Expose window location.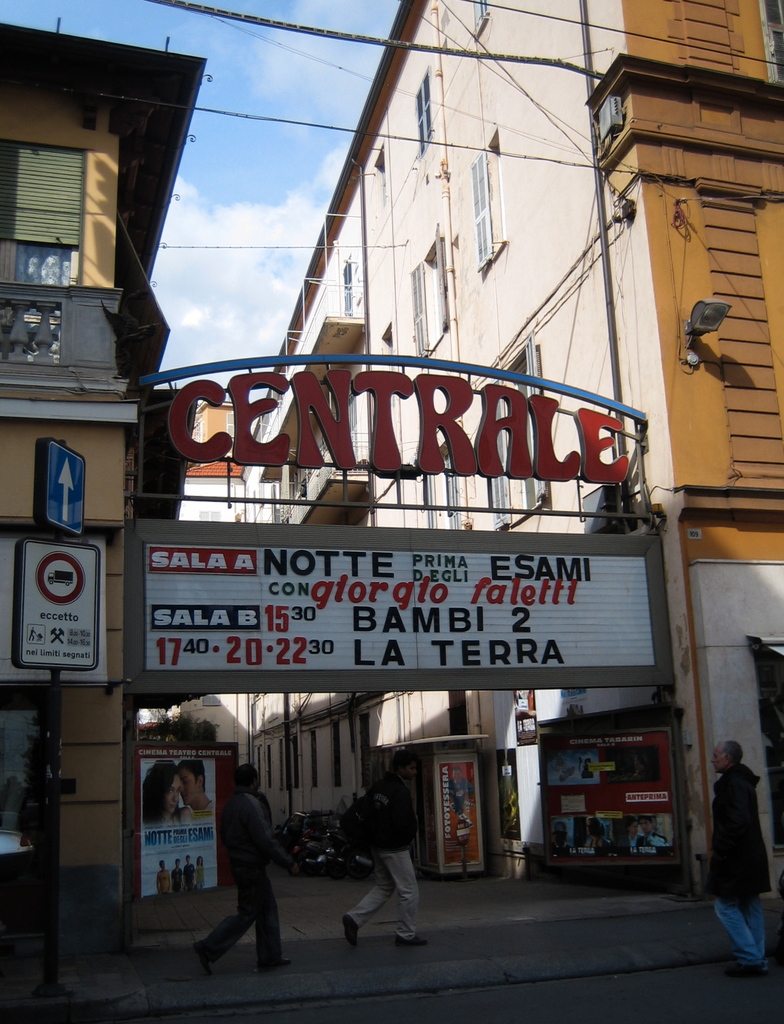
Exposed at pyautogui.locateOnScreen(308, 732, 320, 789).
